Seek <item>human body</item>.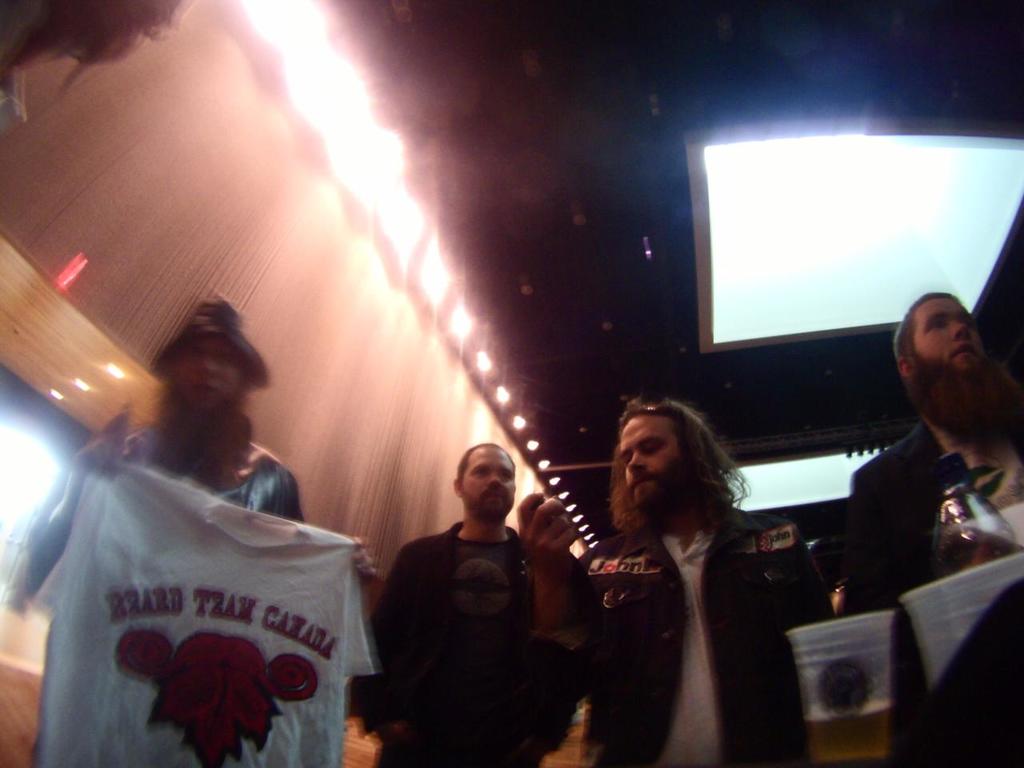
522,498,864,767.
